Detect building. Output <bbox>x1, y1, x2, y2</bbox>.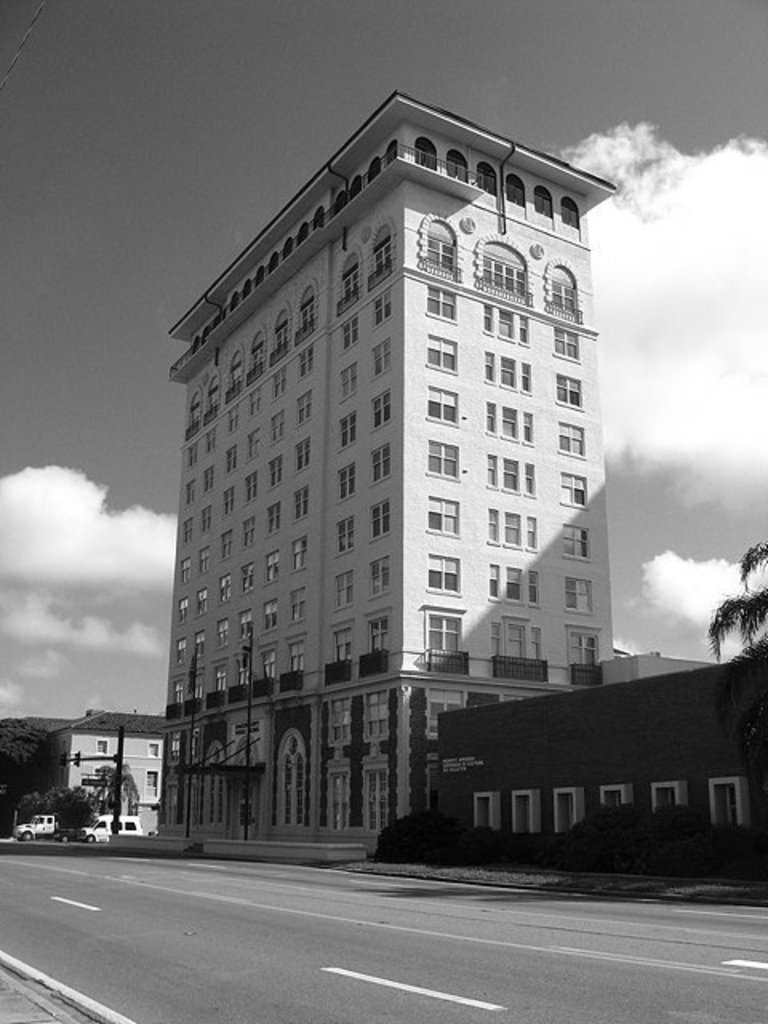
<bbox>432, 653, 766, 842</bbox>.
